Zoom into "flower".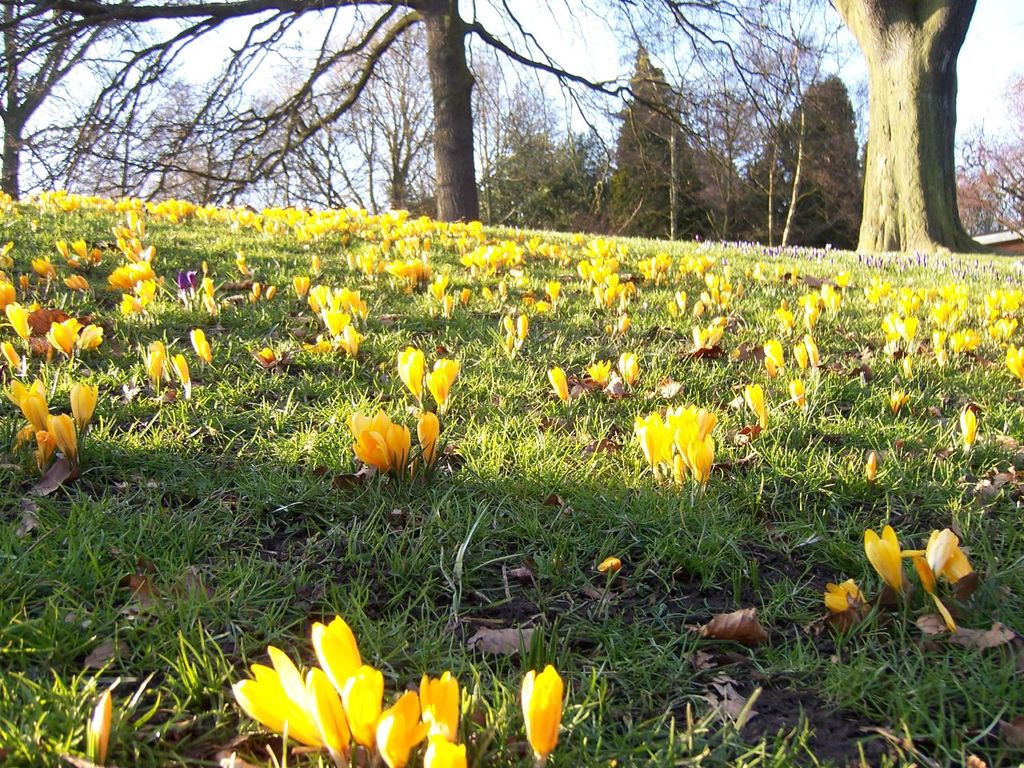
Zoom target: region(439, 358, 461, 386).
